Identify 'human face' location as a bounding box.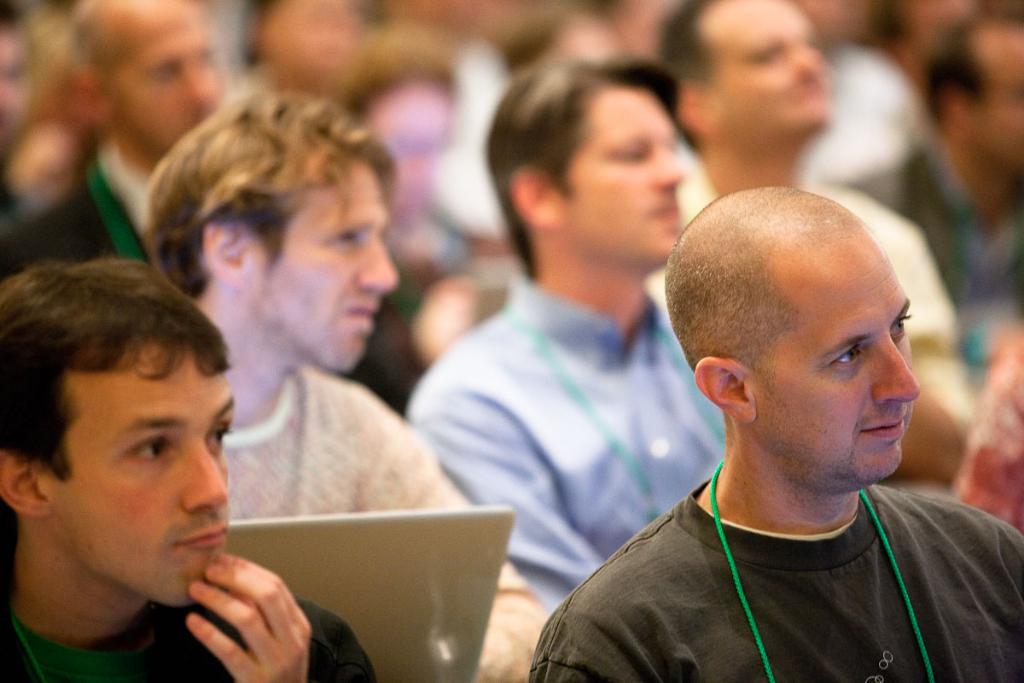
(45,335,231,602).
